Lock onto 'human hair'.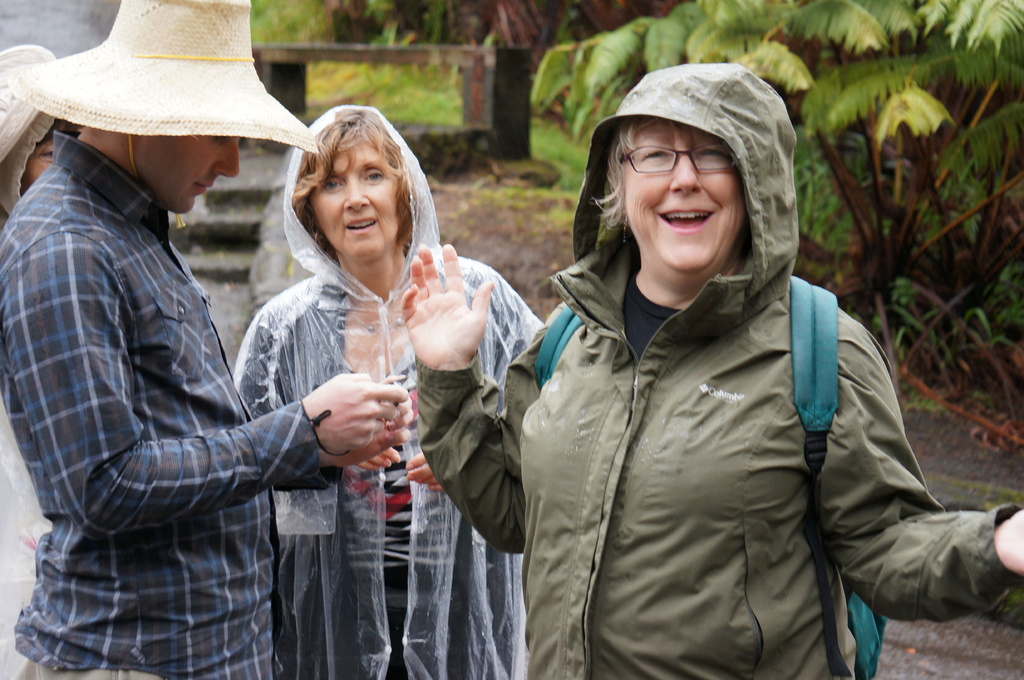
Locked: x1=292, y1=106, x2=413, y2=246.
